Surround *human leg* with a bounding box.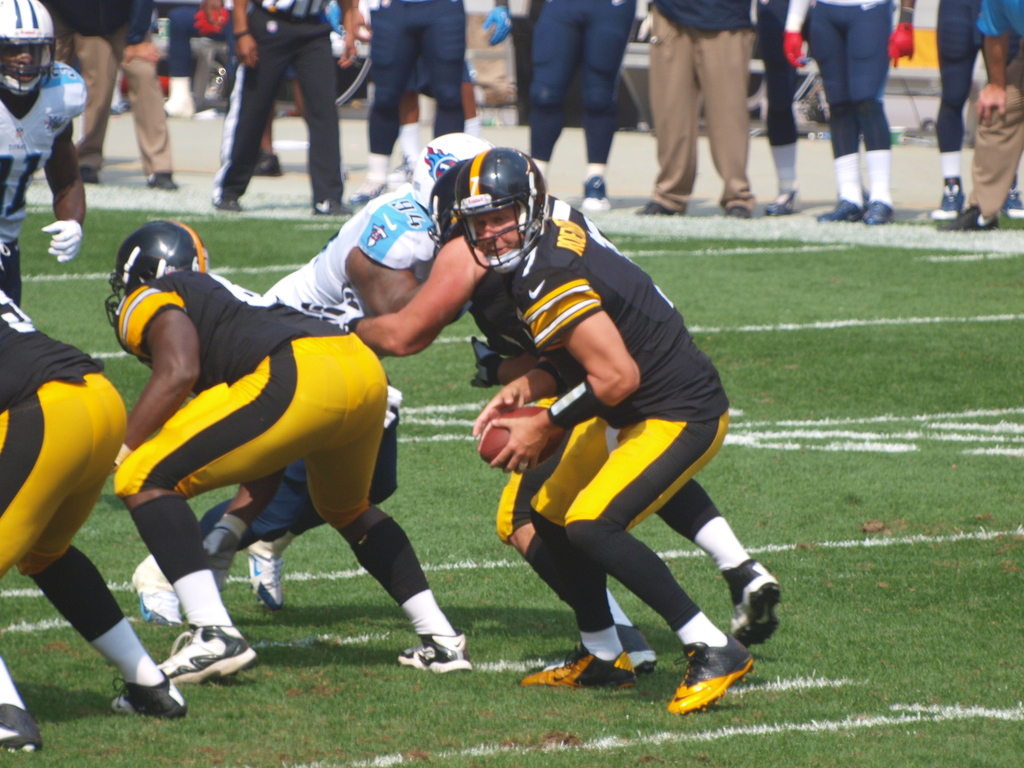
<box>125,335,349,669</box>.
